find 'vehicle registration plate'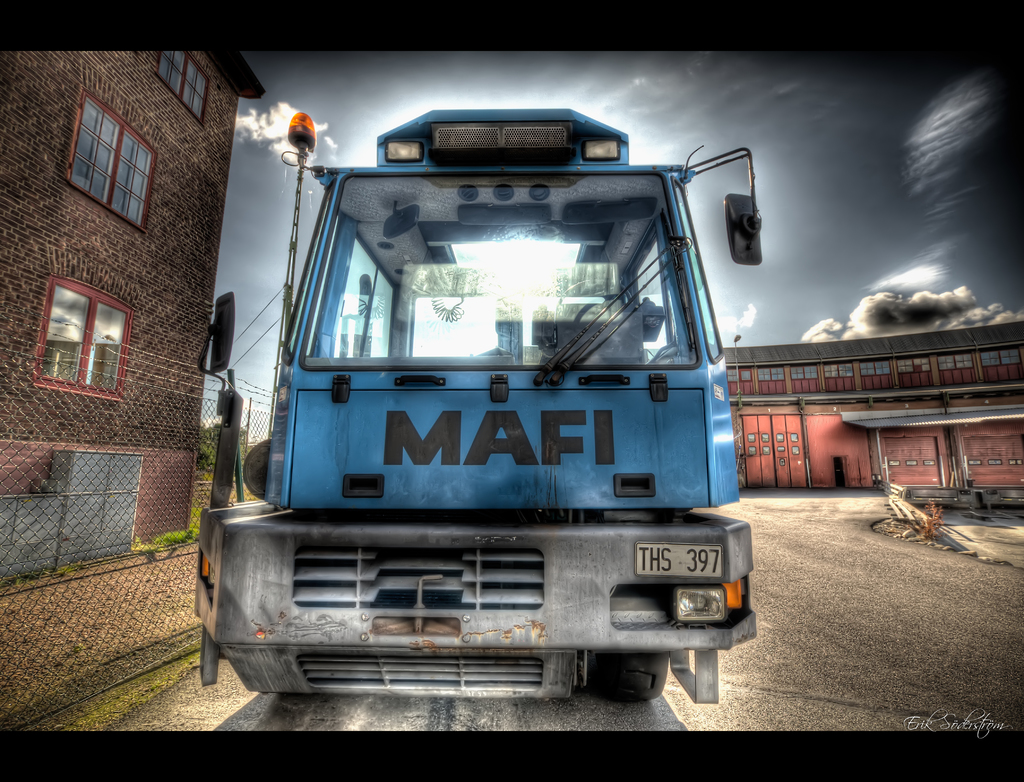
(left=636, top=541, right=723, bottom=573)
